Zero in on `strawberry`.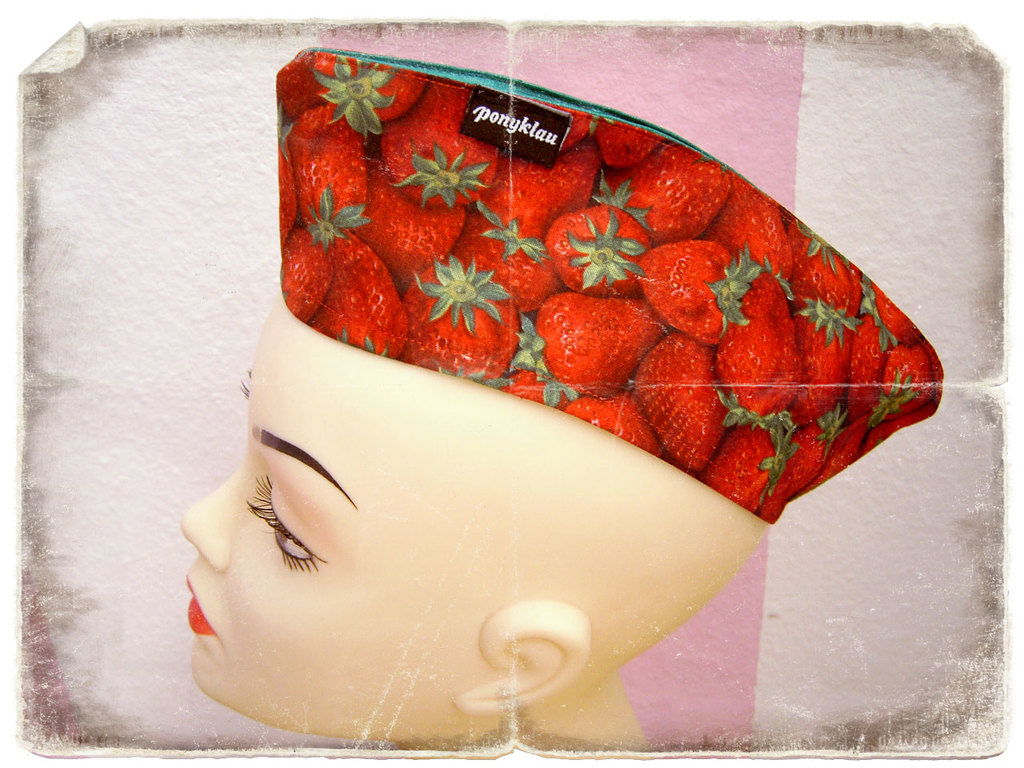
Zeroed in: locate(595, 143, 727, 245).
